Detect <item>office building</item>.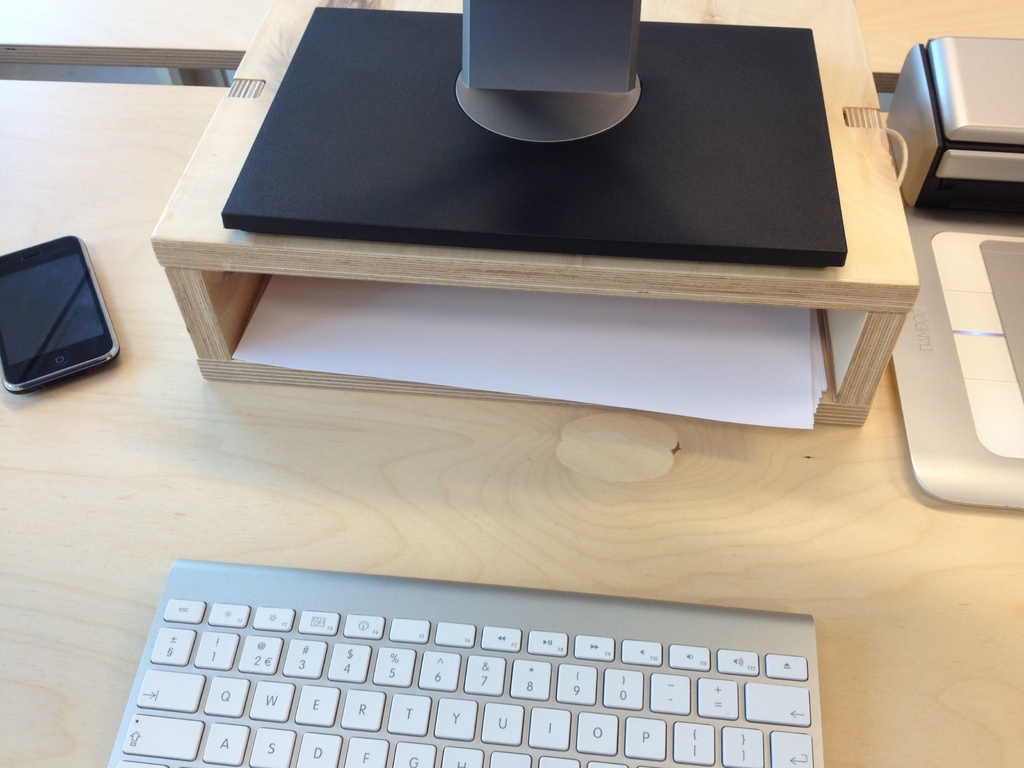
Detected at [x1=0, y1=0, x2=1023, y2=767].
